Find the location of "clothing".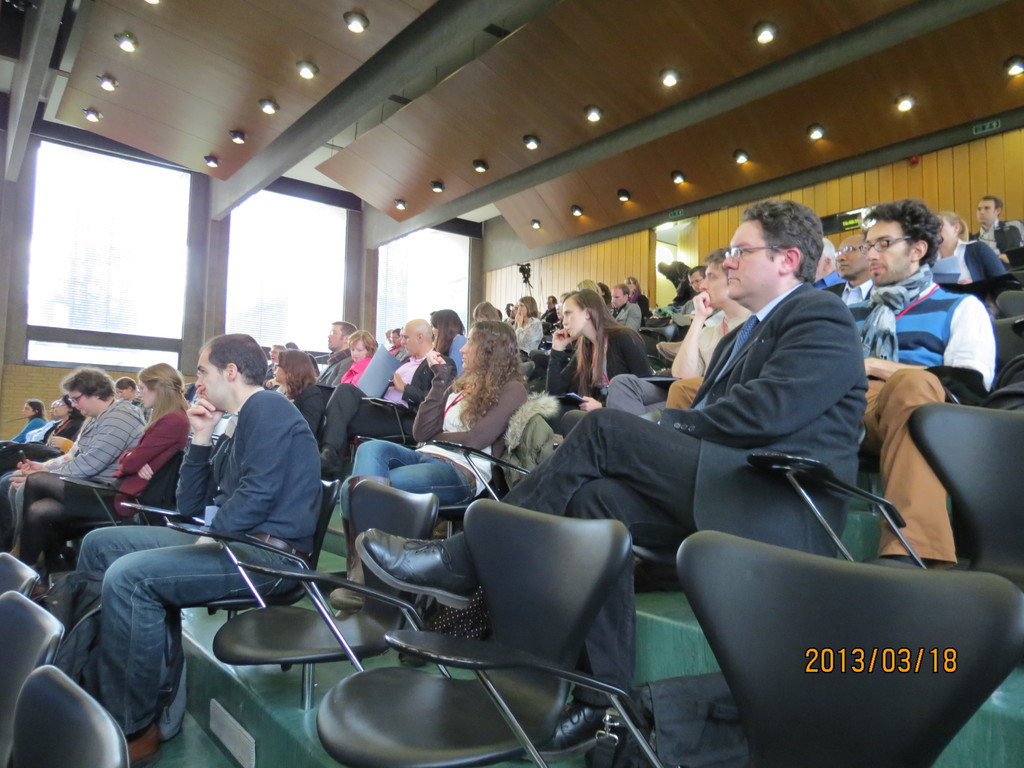
Location: 678/300/696/319.
